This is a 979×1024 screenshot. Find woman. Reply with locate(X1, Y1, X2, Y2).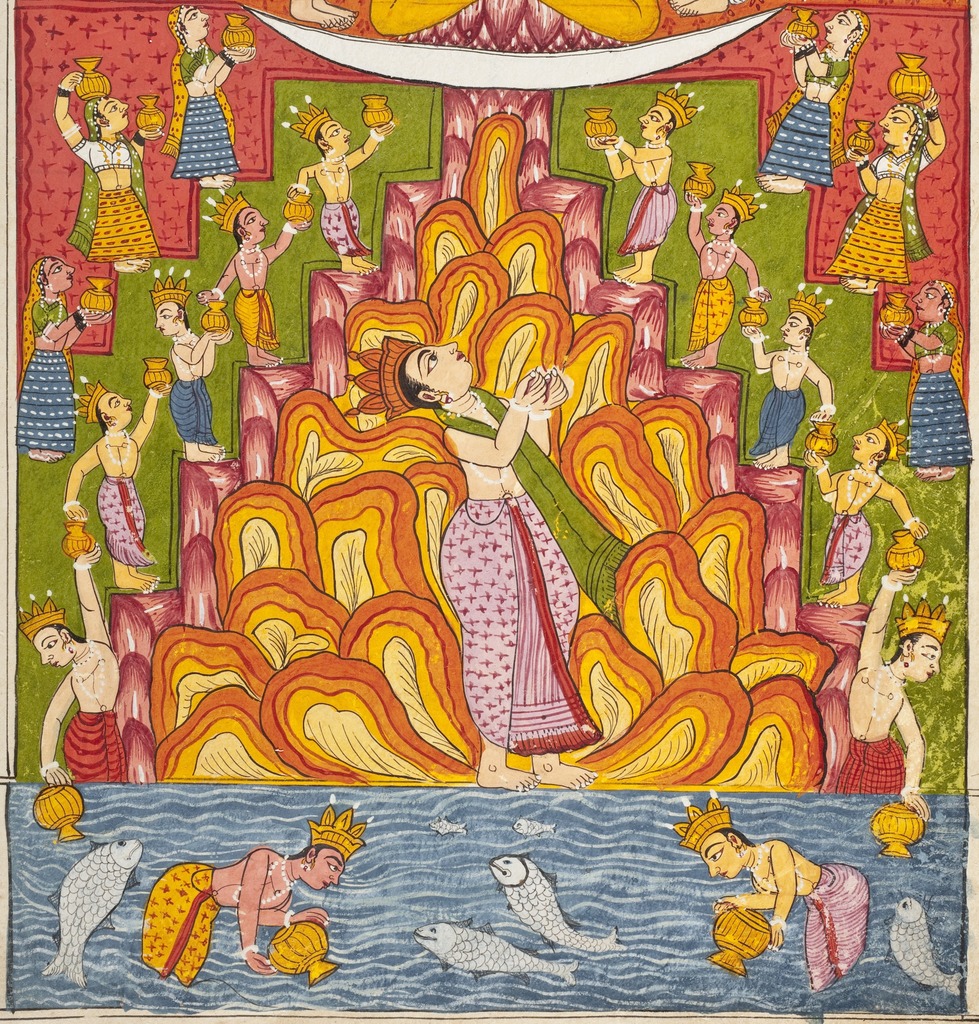
locate(126, 797, 380, 994).
